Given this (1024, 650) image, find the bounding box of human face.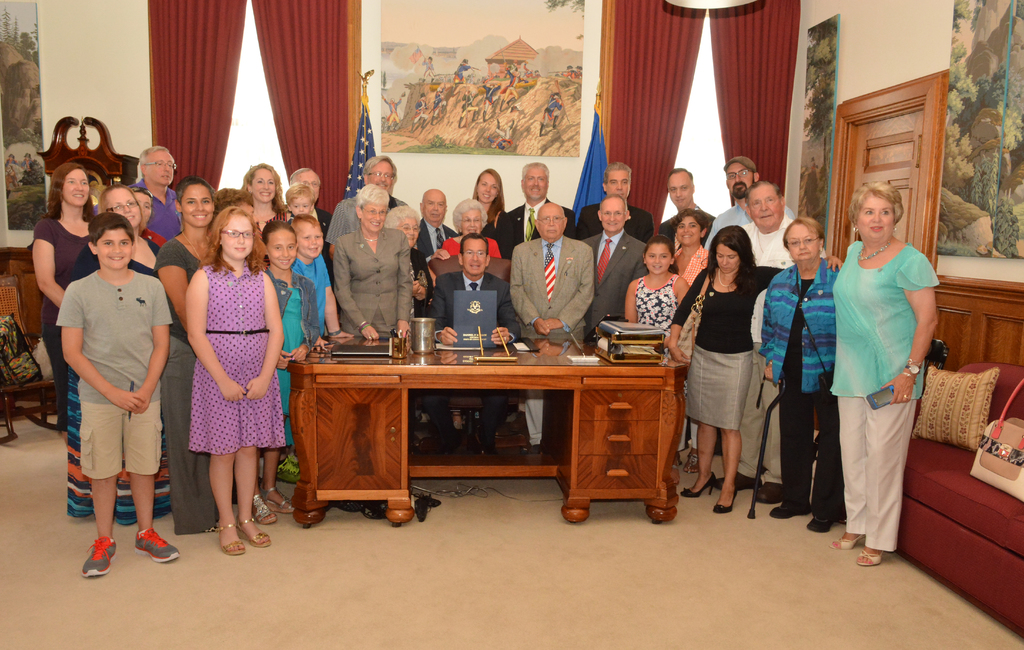
{"x1": 363, "y1": 204, "x2": 387, "y2": 228}.
